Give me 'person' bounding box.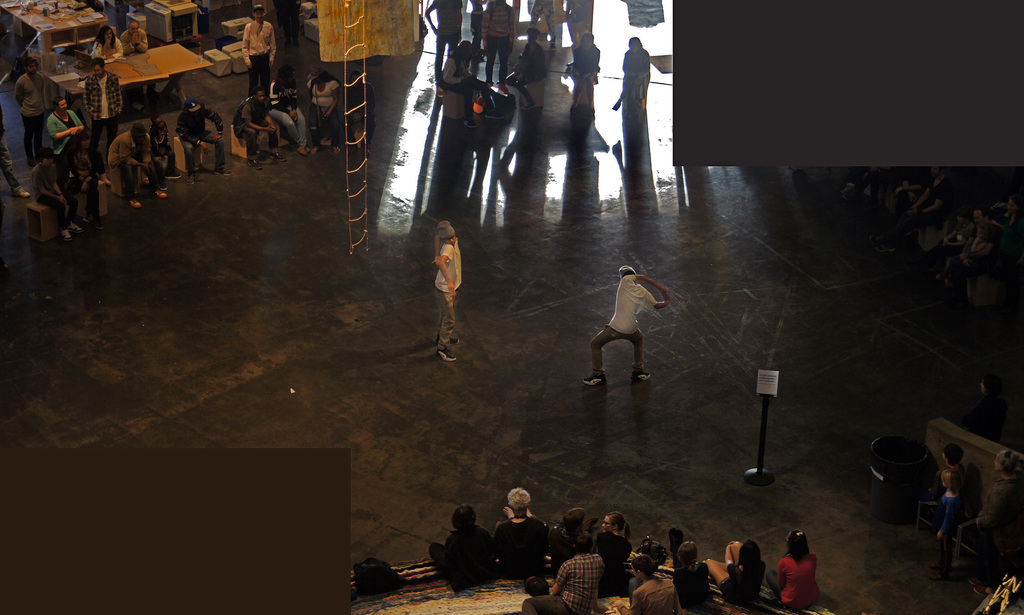
bbox(922, 470, 972, 570).
